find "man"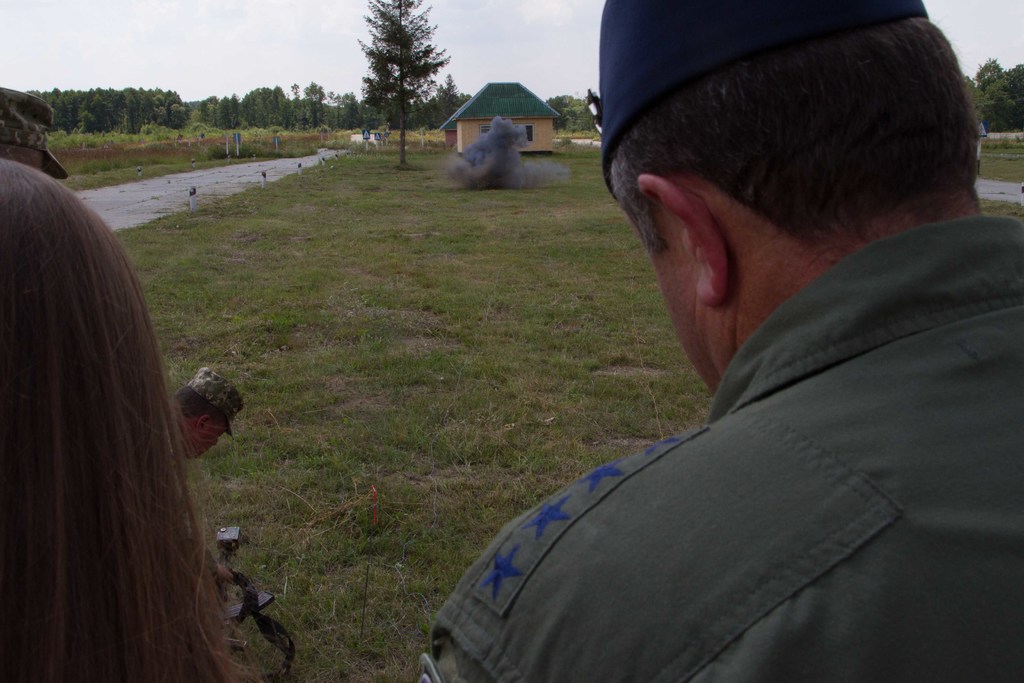
rect(0, 89, 68, 183)
